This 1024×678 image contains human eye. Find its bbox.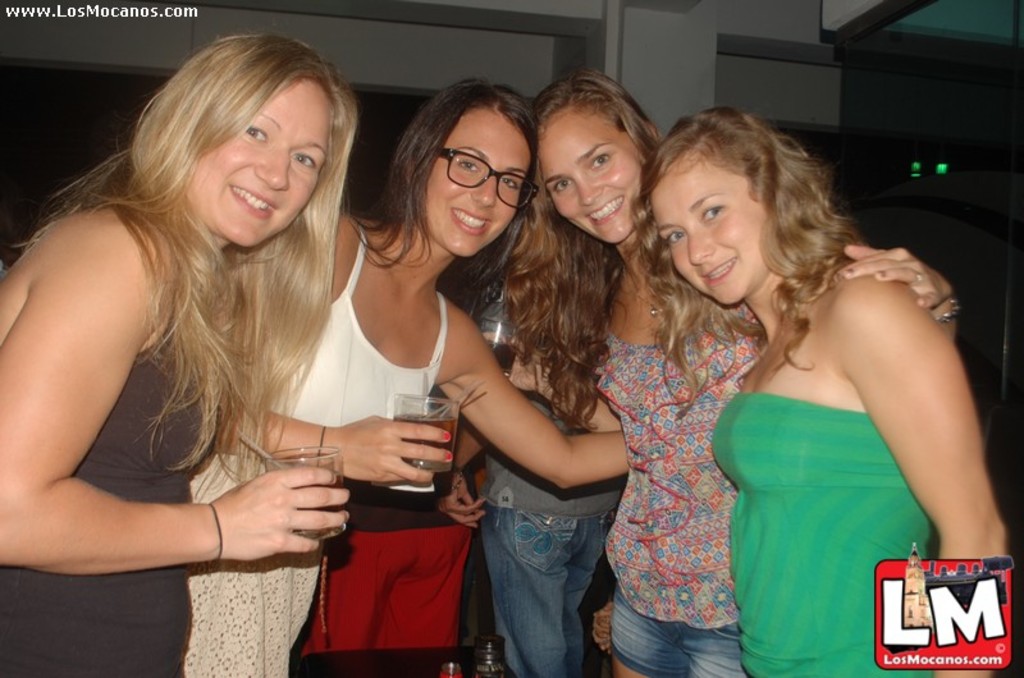
291 152 315 168.
